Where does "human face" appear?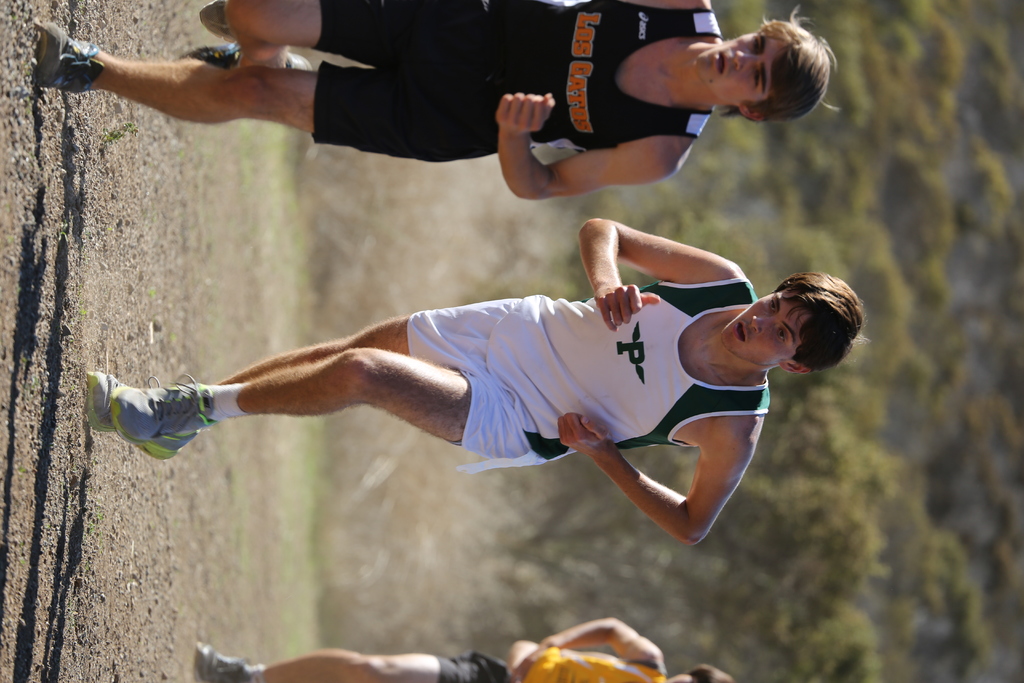
Appears at bbox=(719, 299, 798, 363).
